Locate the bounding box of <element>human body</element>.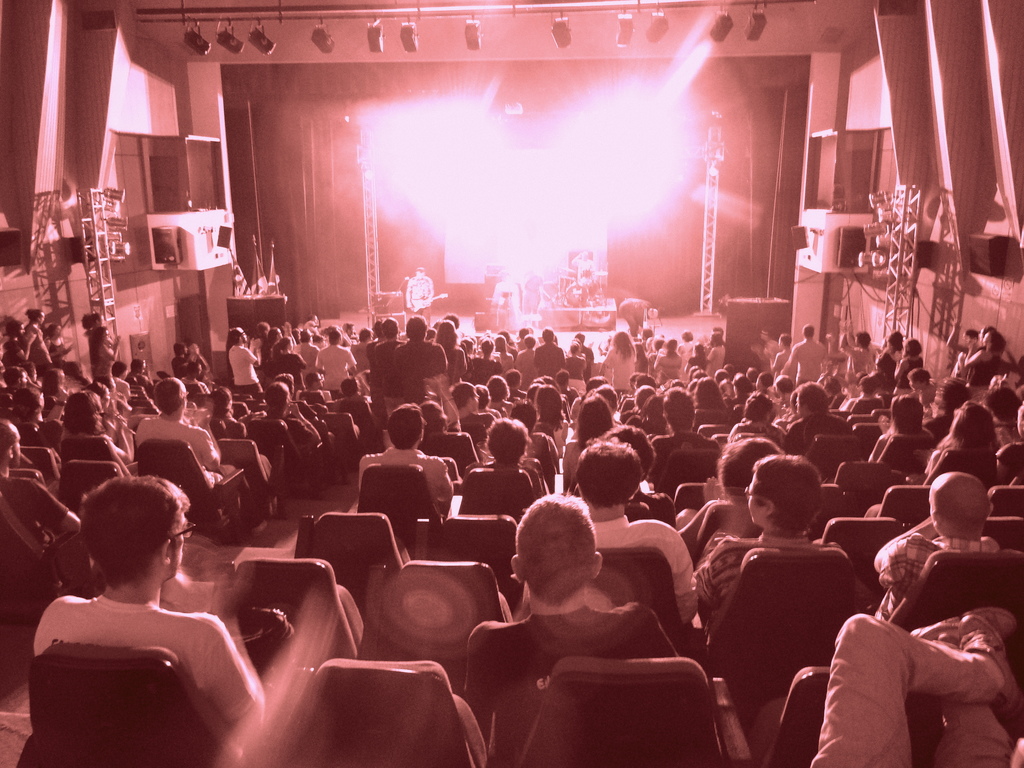
Bounding box: bbox(349, 324, 372, 371).
